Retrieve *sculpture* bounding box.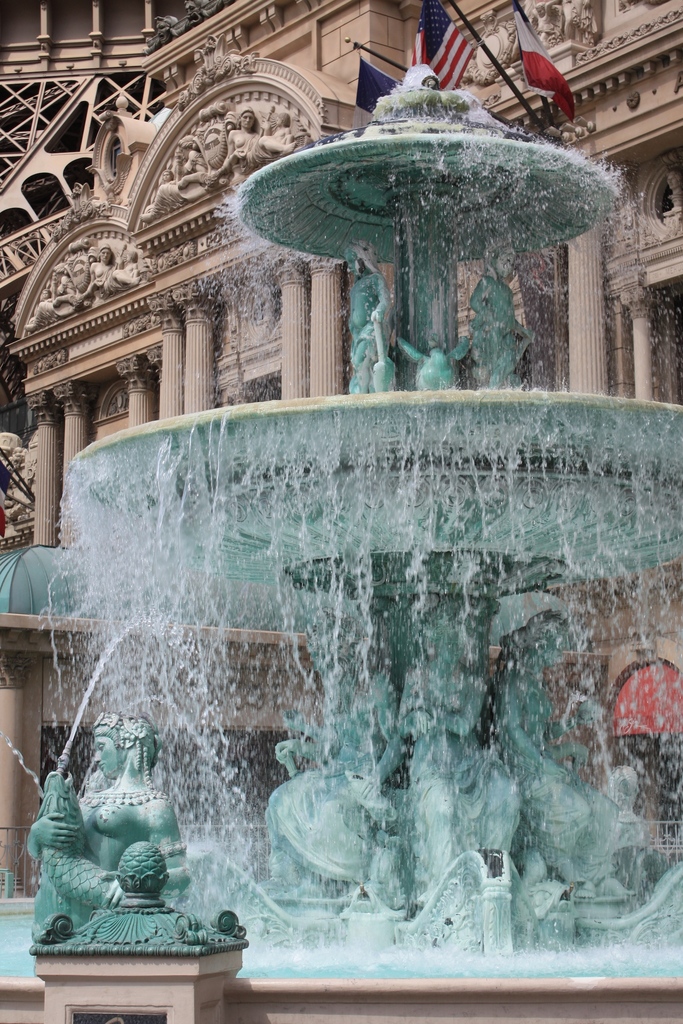
Bounding box: [178,0,226,33].
